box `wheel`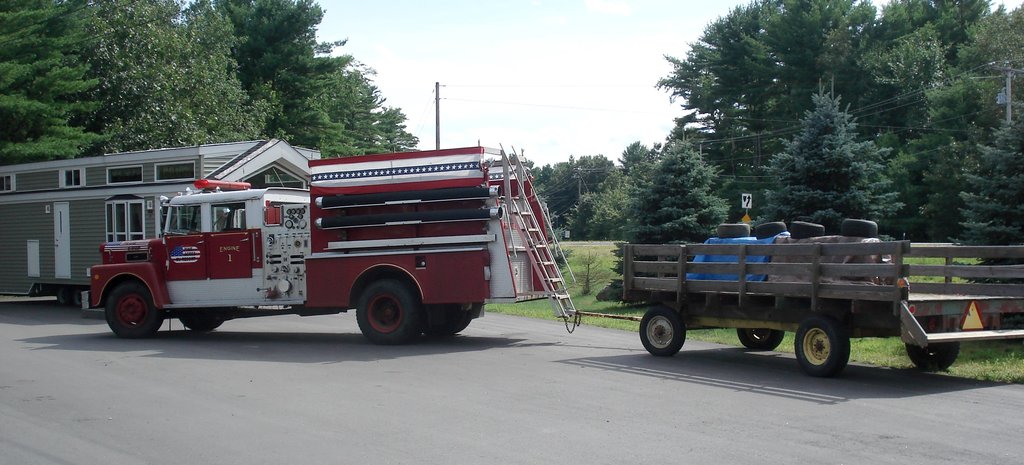
left=356, top=279, right=416, bottom=343
